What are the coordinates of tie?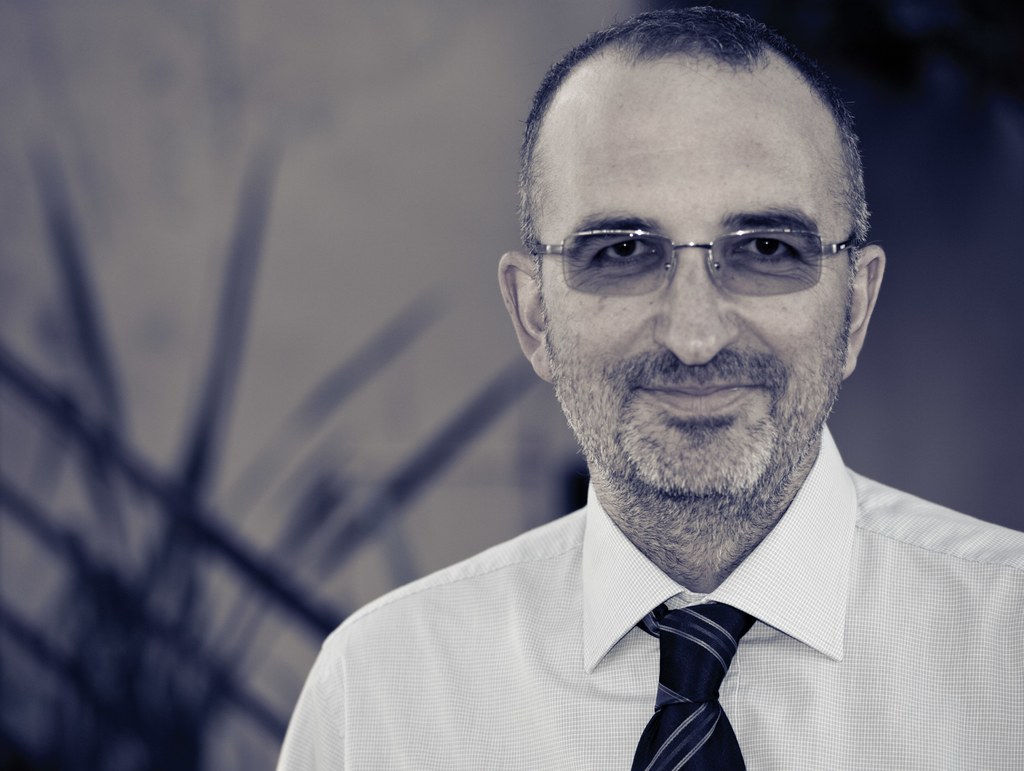
box=[631, 603, 757, 770].
